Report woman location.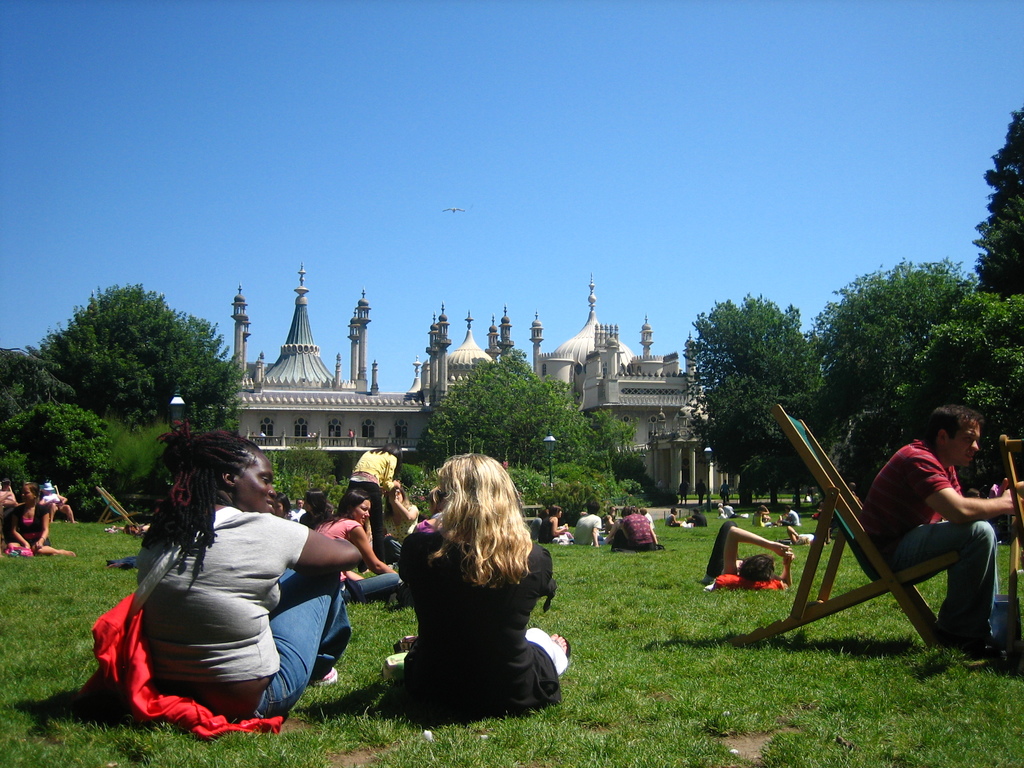
Report: {"x1": 1, "y1": 480, "x2": 59, "y2": 550}.
